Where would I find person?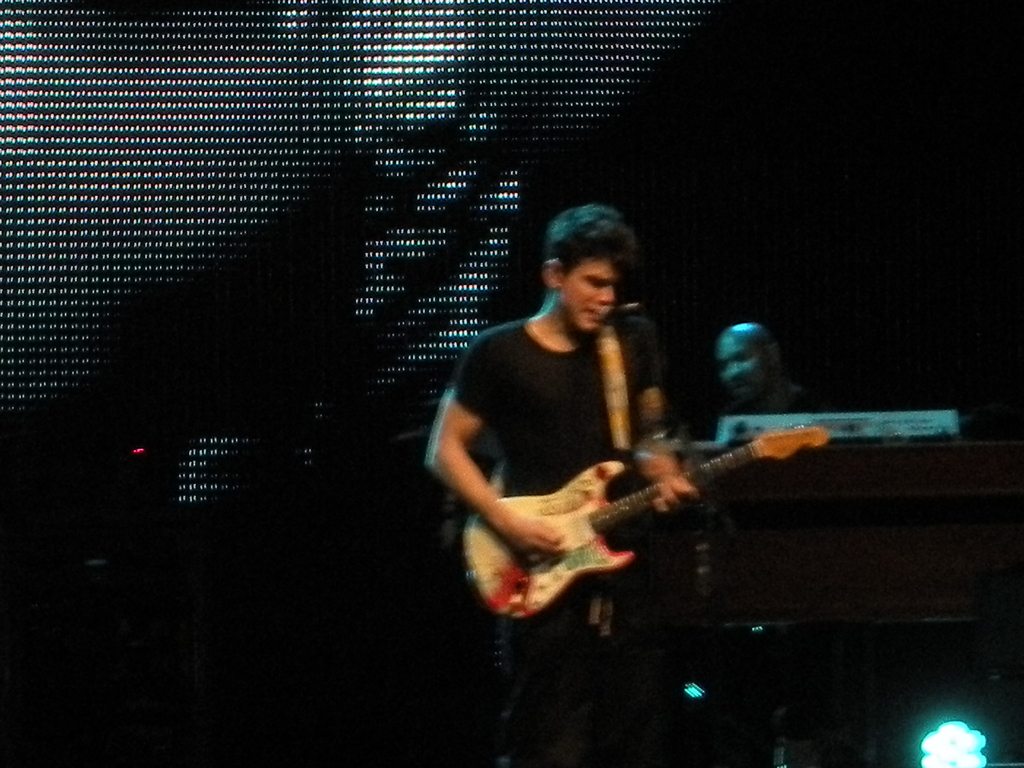
At (left=421, top=200, right=724, bottom=767).
